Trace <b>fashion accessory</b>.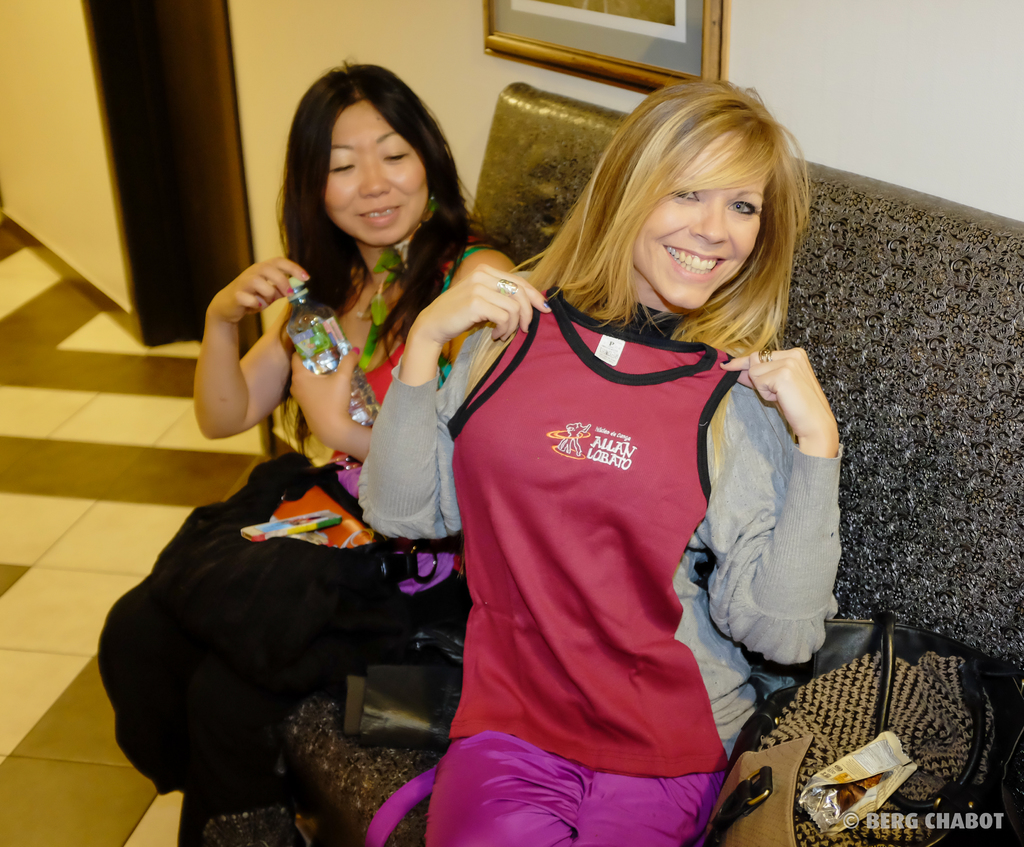
Traced to <region>495, 277, 518, 297</region>.
